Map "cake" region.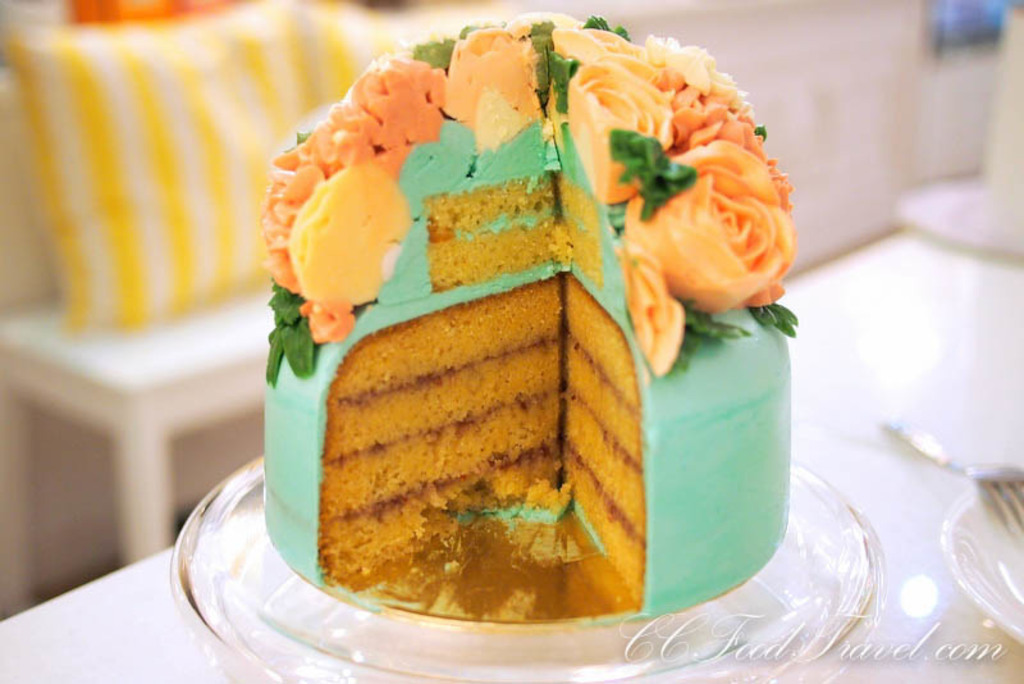
Mapped to x1=250 y1=0 x2=808 y2=628.
